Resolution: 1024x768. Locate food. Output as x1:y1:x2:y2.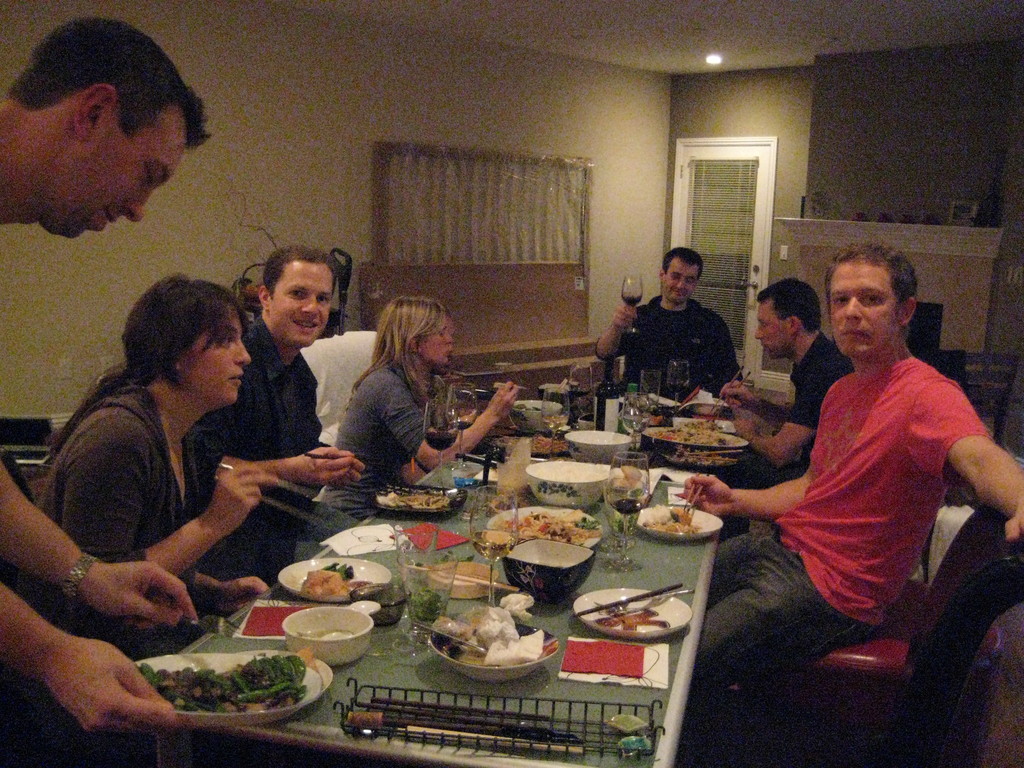
381:493:454:510.
